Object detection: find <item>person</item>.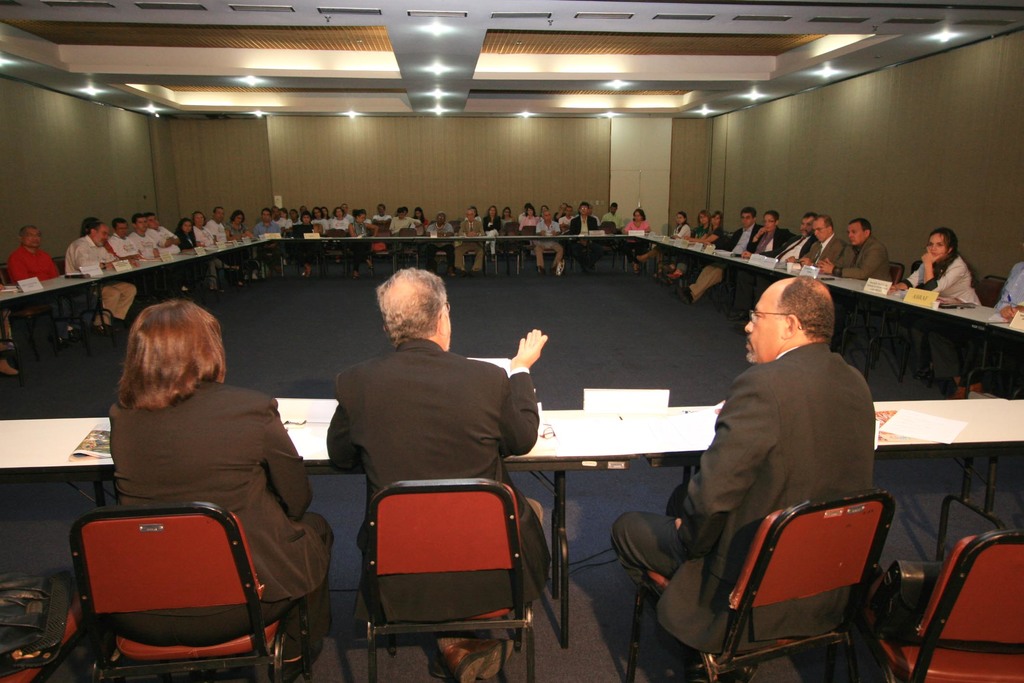
rect(0, 280, 19, 378).
